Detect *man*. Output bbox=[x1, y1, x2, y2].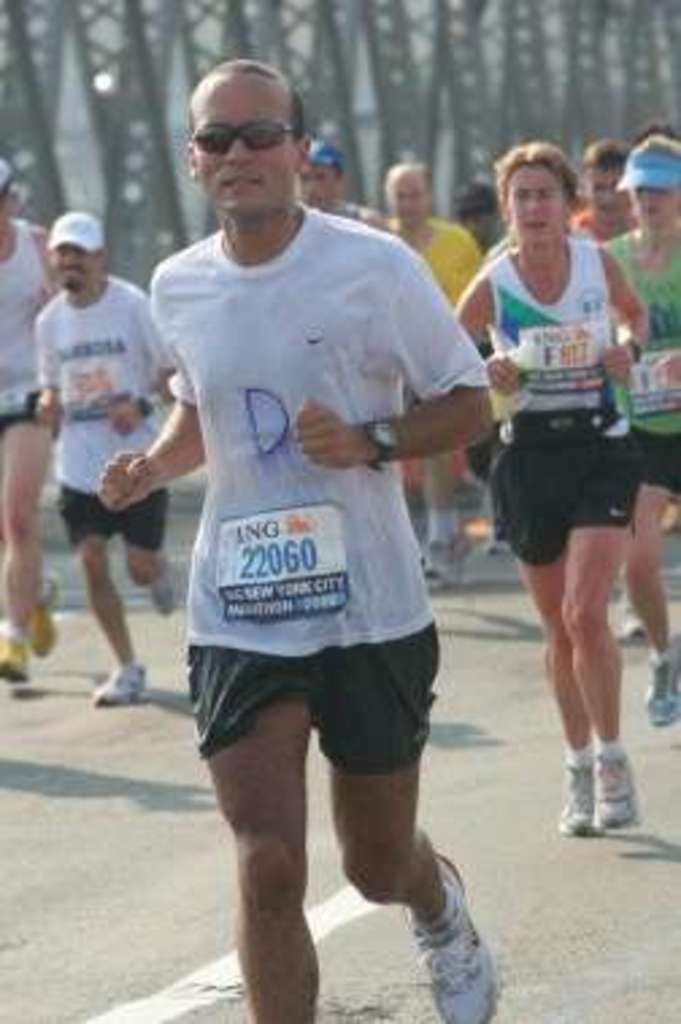
bbox=[559, 138, 649, 643].
